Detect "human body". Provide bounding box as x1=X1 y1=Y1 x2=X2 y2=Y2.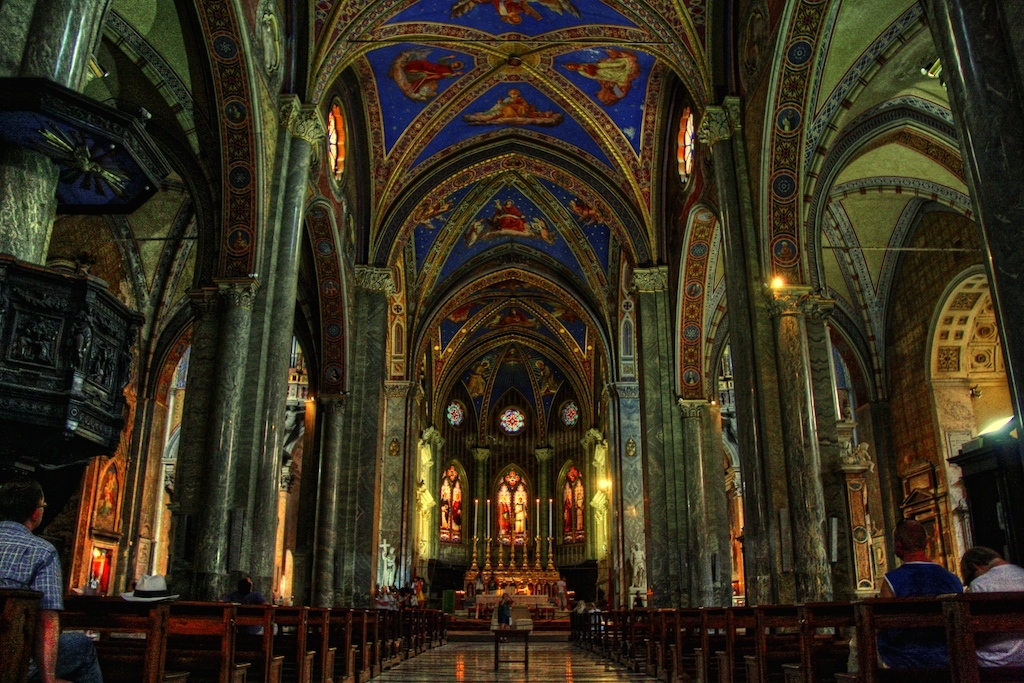
x1=2 y1=509 x2=54 y2=635.
